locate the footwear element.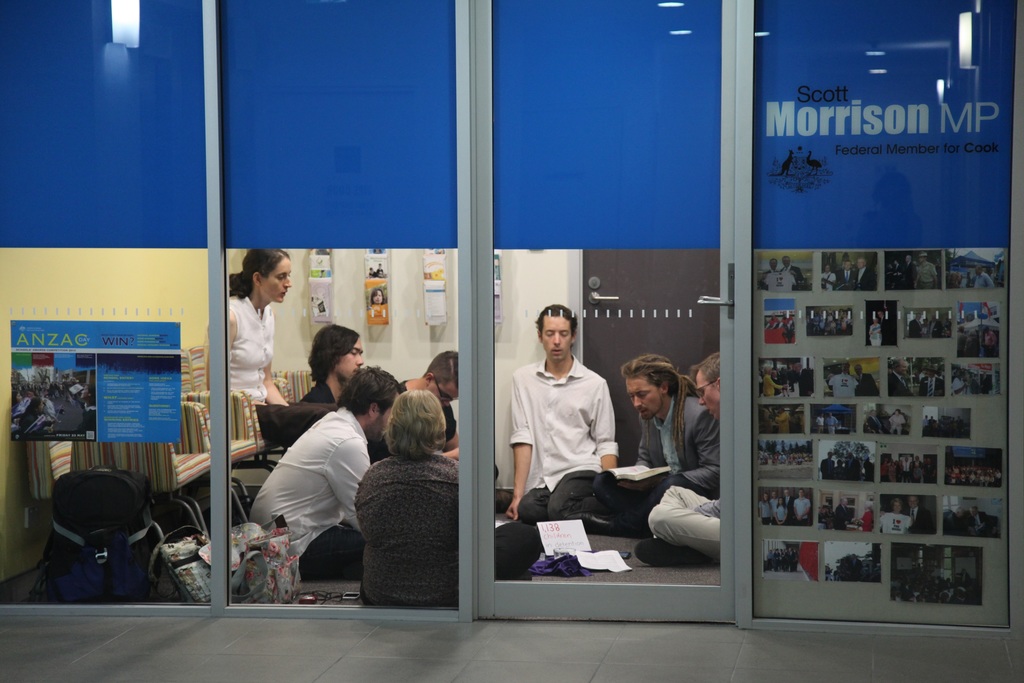
Element bbox: <bbox>633, 538, 704, 570</bbox>.
